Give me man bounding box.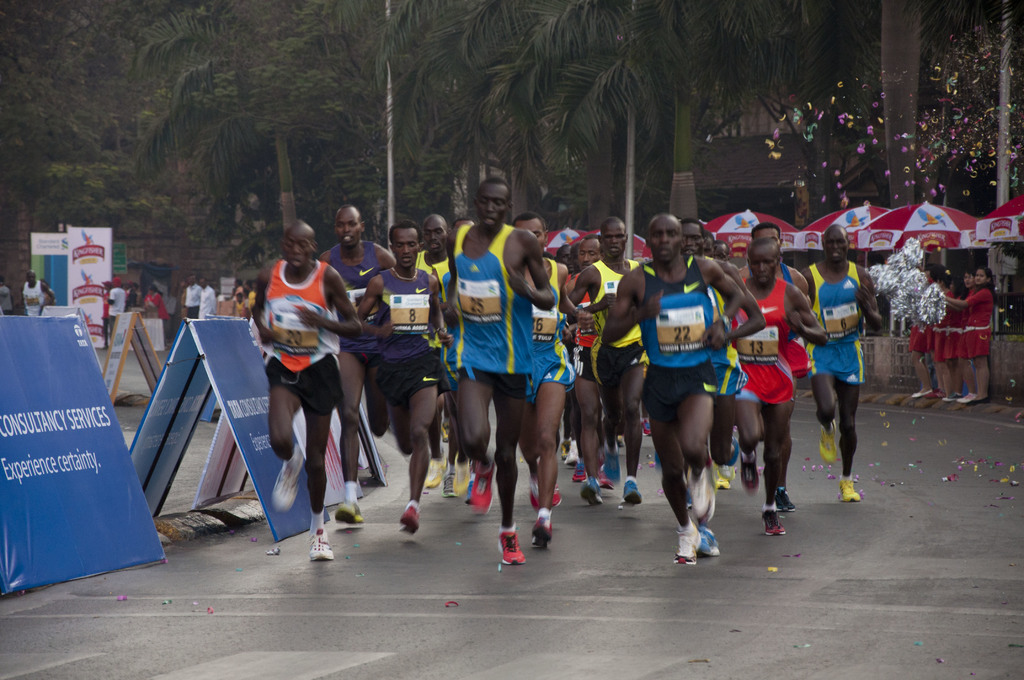
locate(199, 271, 218, 318).
